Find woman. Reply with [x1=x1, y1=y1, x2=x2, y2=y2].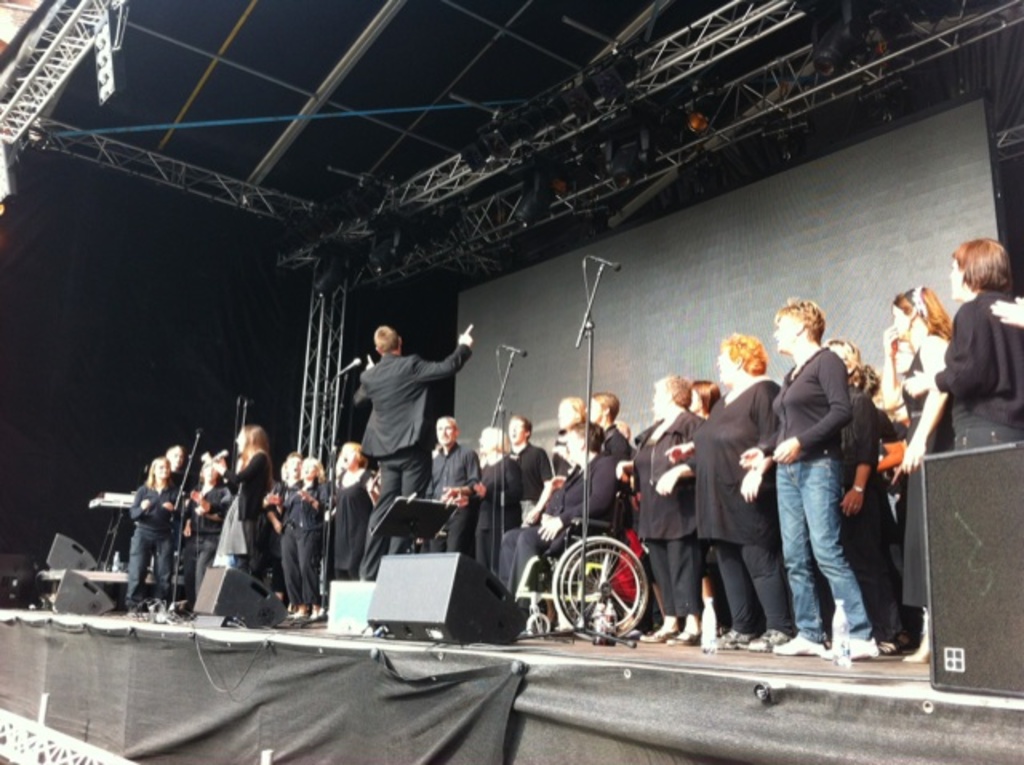
[x1=880, y1=288, x2=954, y2=664].
